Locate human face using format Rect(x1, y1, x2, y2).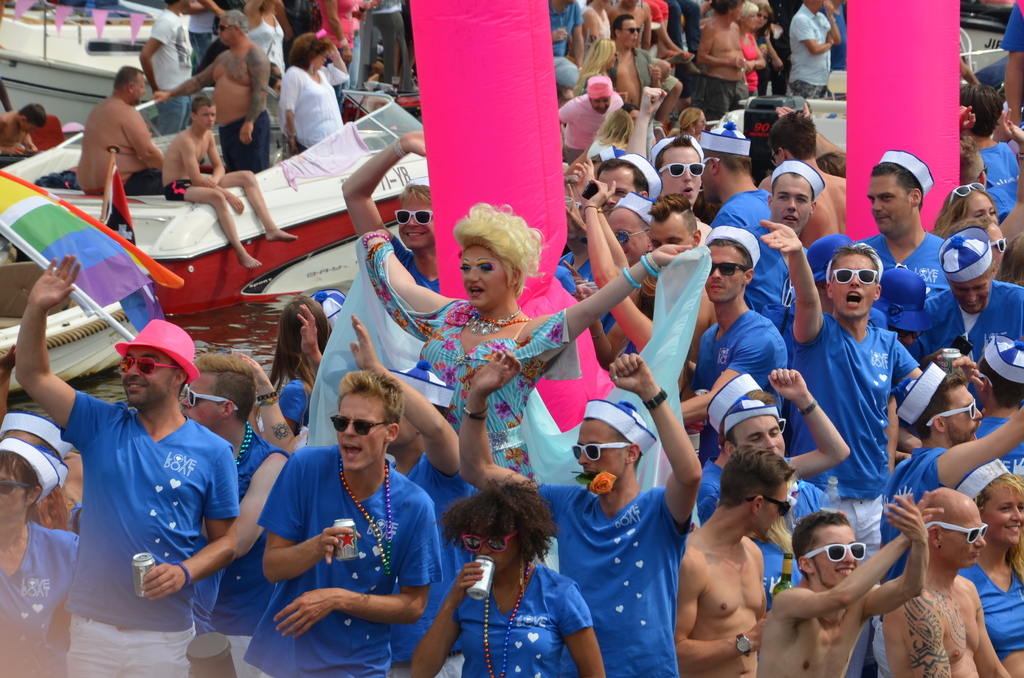
Rect(948, 277, 1000, 315).
